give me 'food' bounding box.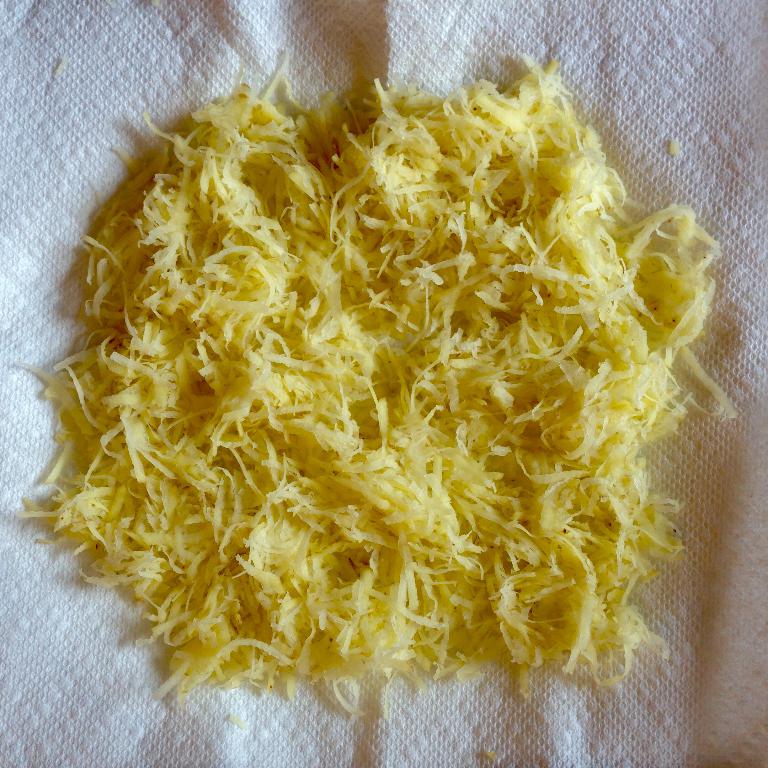
x1=22, y1=69, x2=732, y2=695.
